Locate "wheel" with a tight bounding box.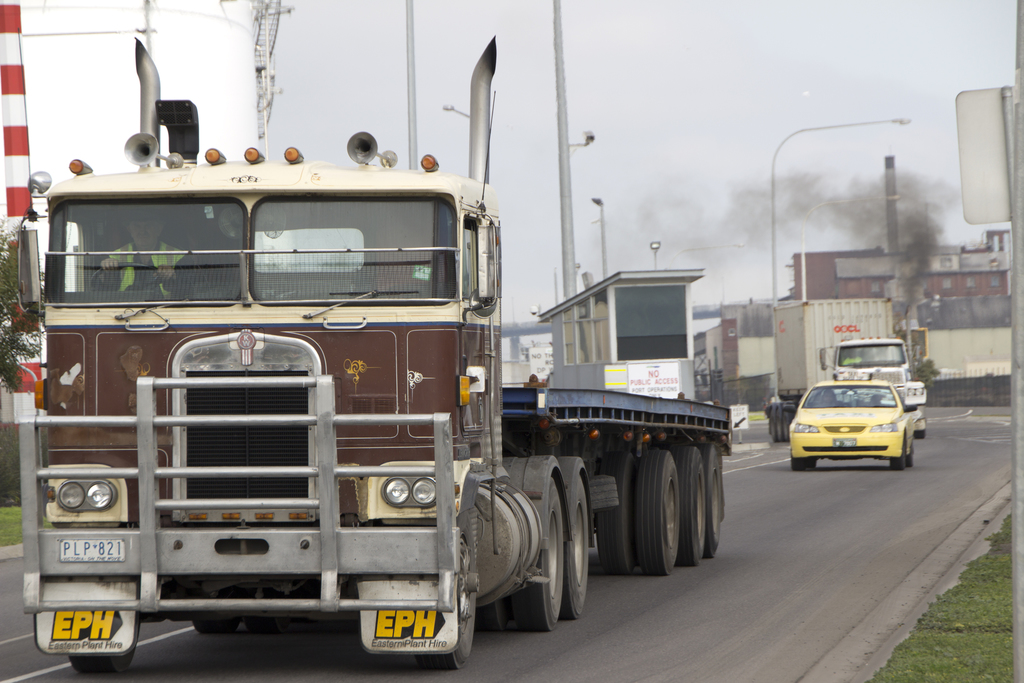
BBox(478, 597, 508, 629).
